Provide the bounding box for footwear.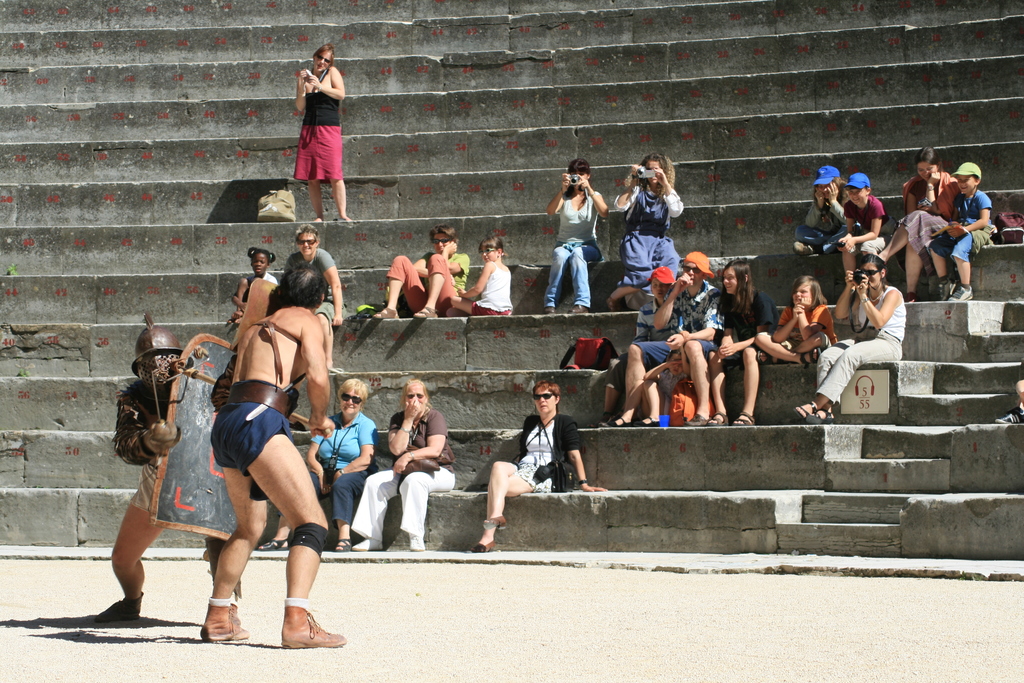
Rect(940, 278, 961, 298).
